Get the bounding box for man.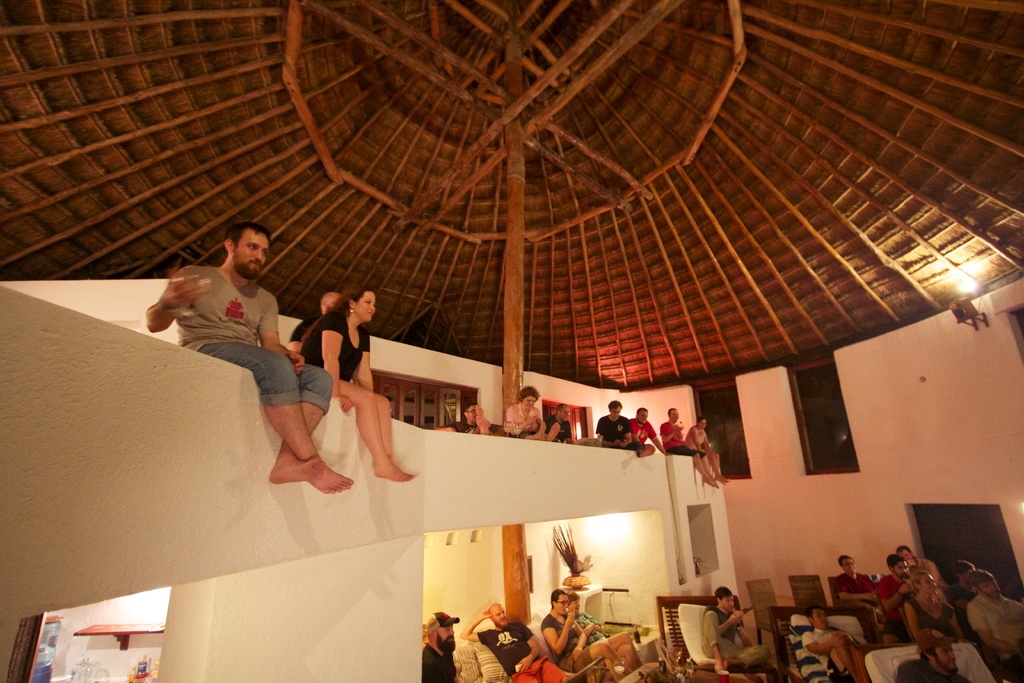
box=[461, 602, 568, 682].
